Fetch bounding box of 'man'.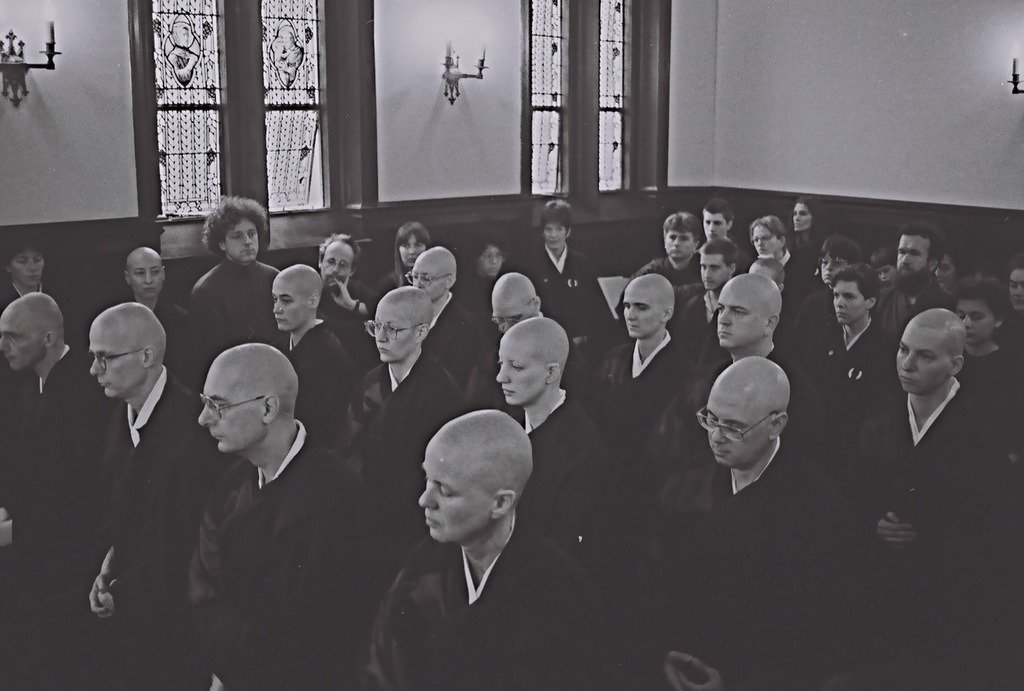
Bbox: 81,299,216,690.
